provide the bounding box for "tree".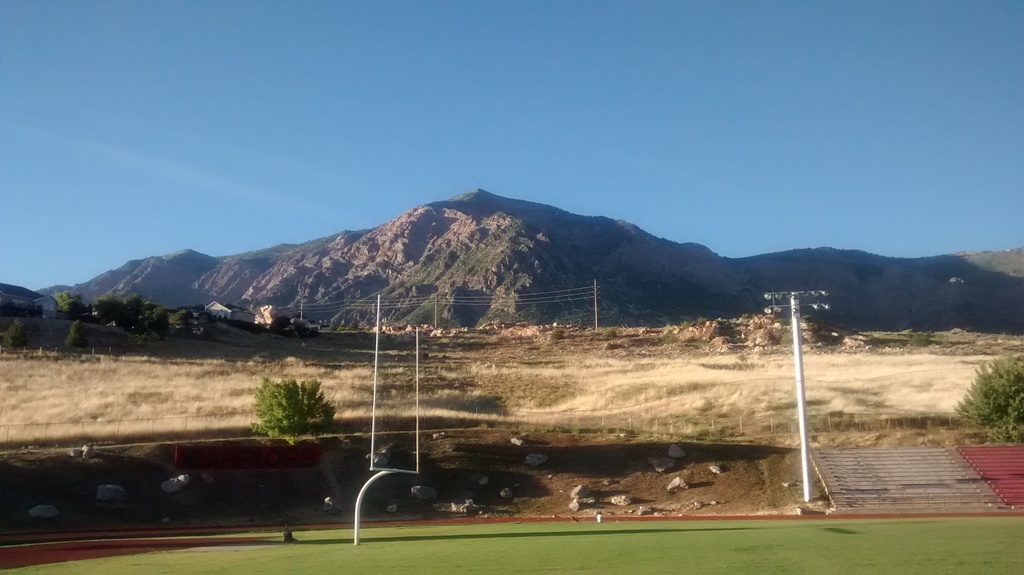
242:372:323:446.
